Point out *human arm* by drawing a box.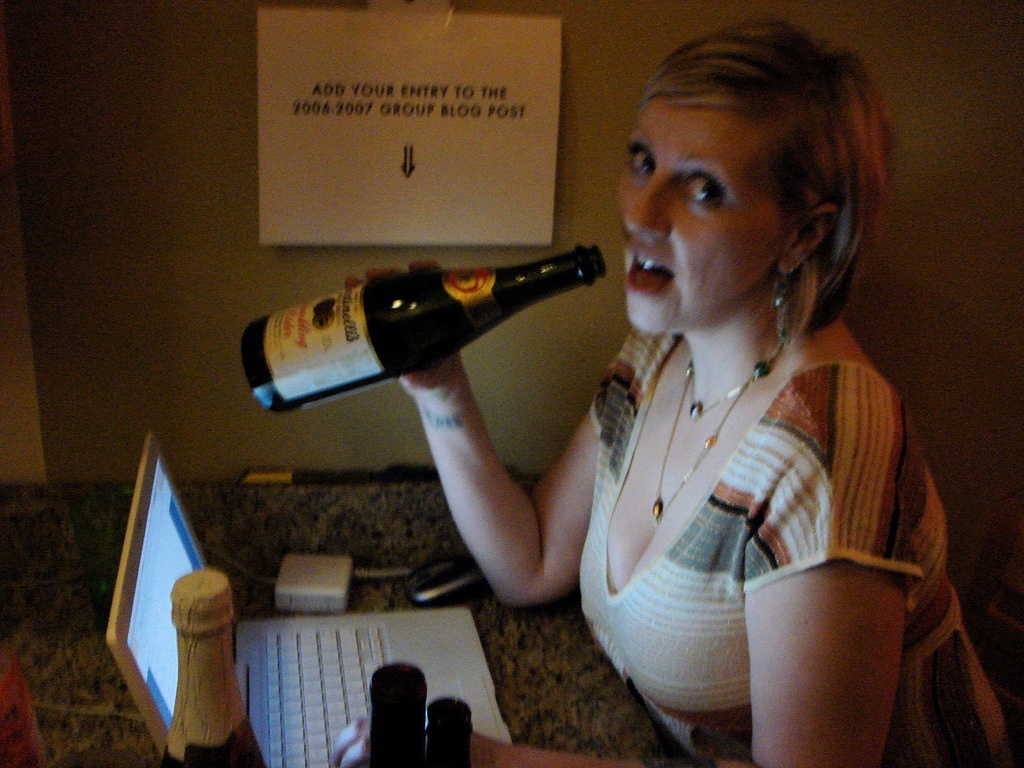
detection(336, 362, 931, 767).
